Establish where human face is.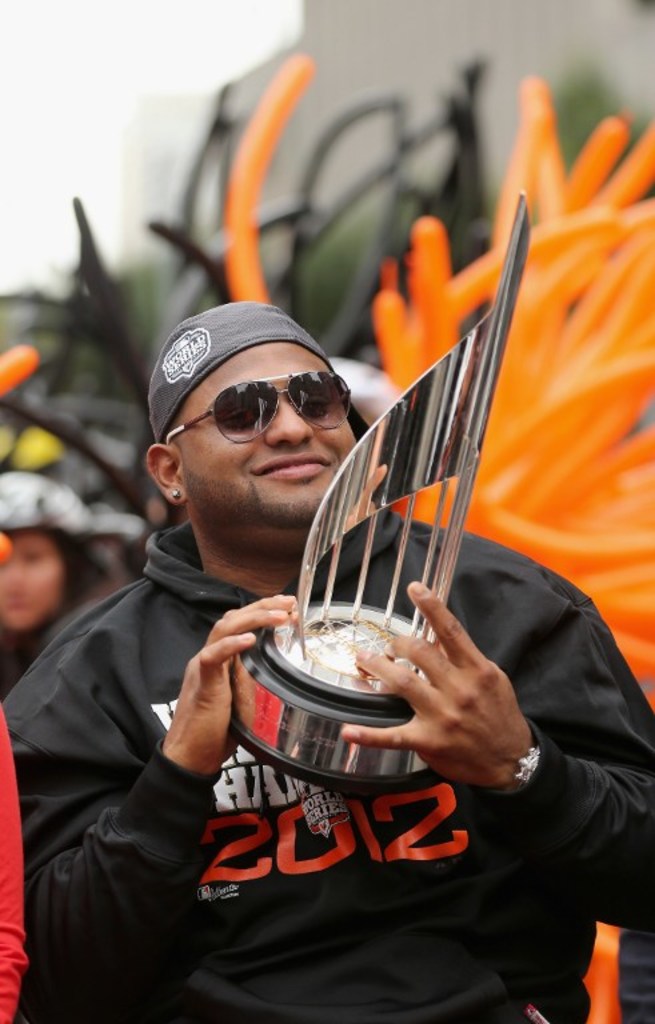
Established at x1=165 y1=339 x2=362 y2=520.
